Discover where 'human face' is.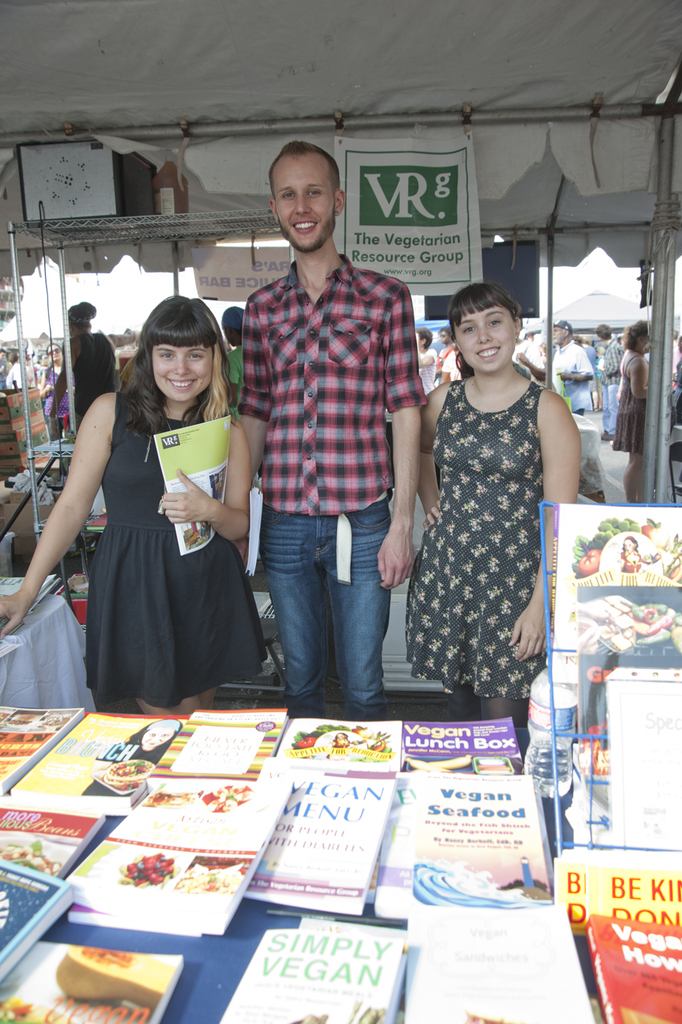
Discovered at [277, 153, 335, 251].
